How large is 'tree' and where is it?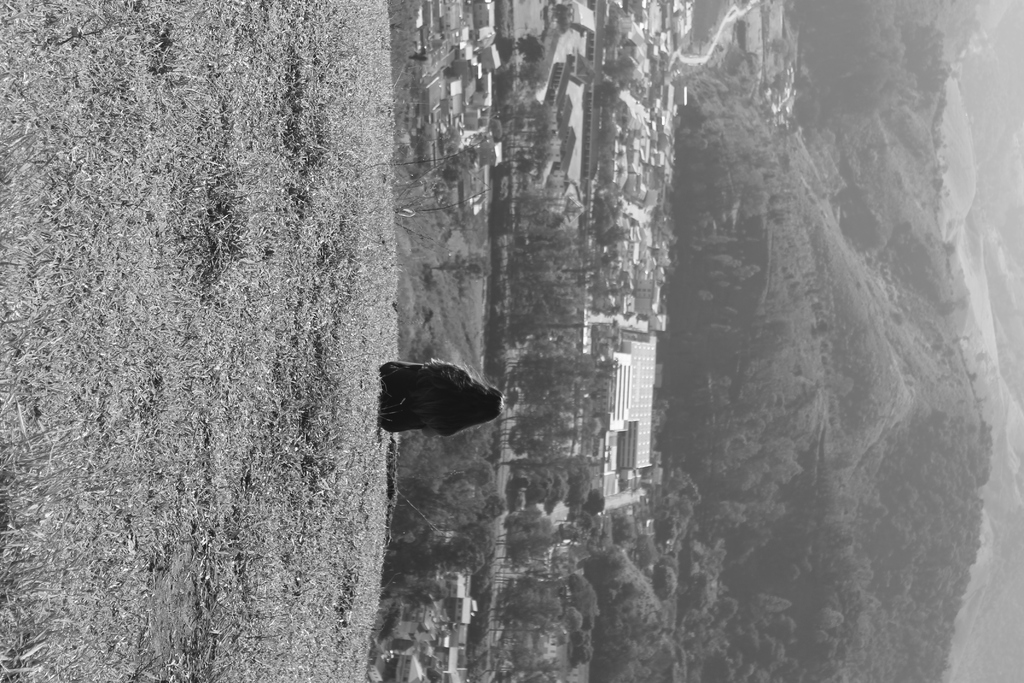
Bounding box: Rect(492, 436, 612, 511).
